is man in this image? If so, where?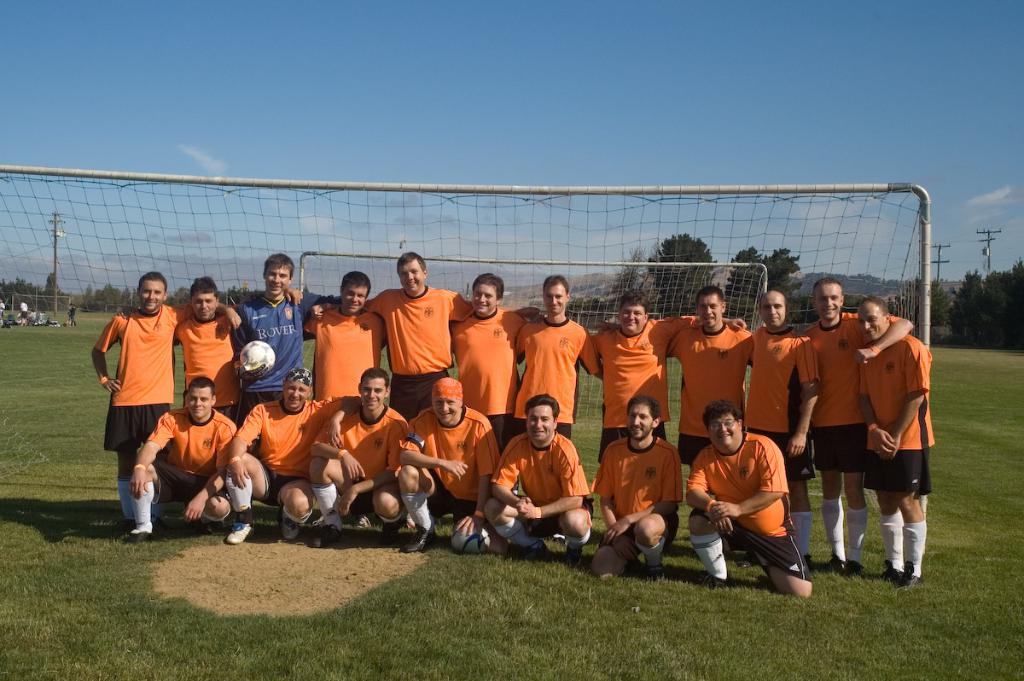
Yes, at pyautogui.locateOnScreen(746, 288, 819, 567).
